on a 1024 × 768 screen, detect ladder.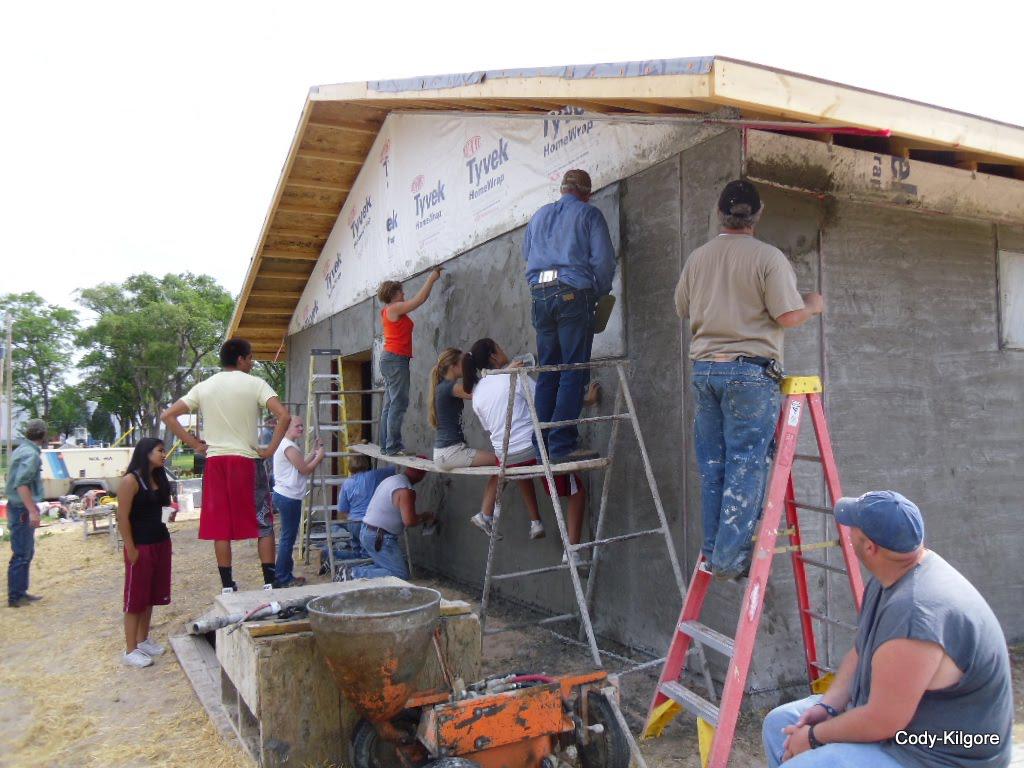
select_region(299, 351, 362, 575).
